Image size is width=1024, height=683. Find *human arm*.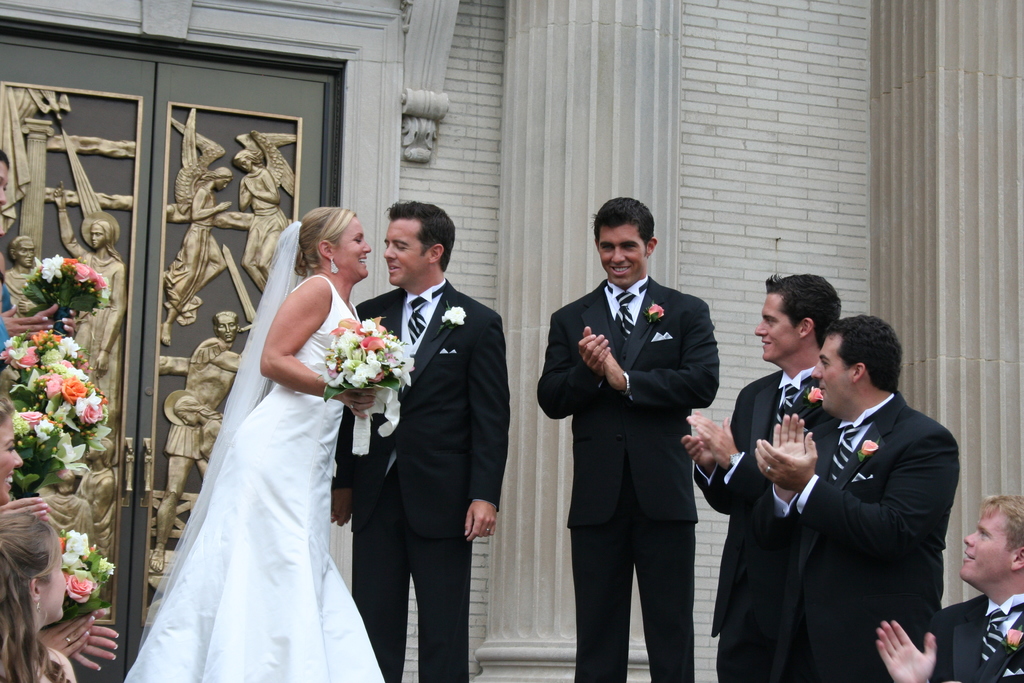
<bbox>764, 411, 812, 529</bbox>.
